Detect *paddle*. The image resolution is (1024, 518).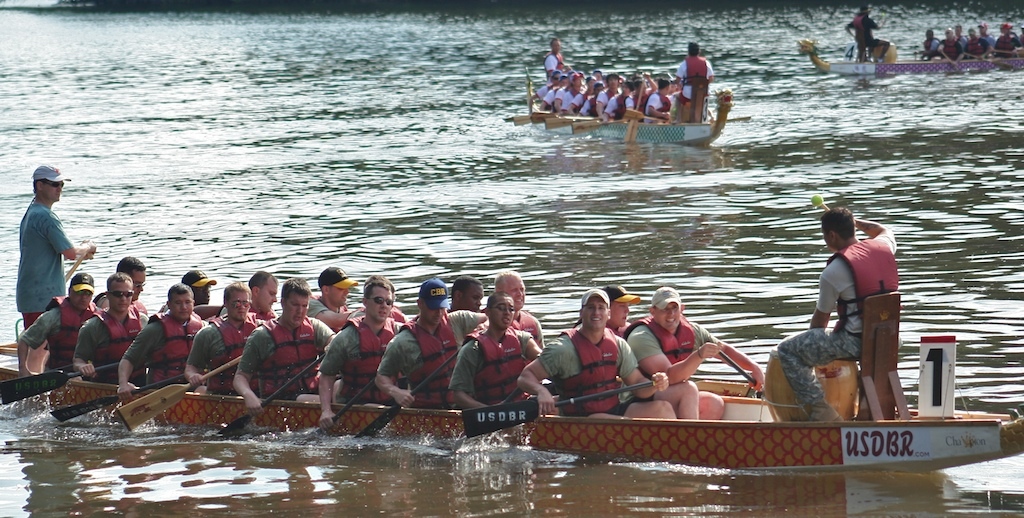
<bbox>216, 355, 327, 440</bbox>.
